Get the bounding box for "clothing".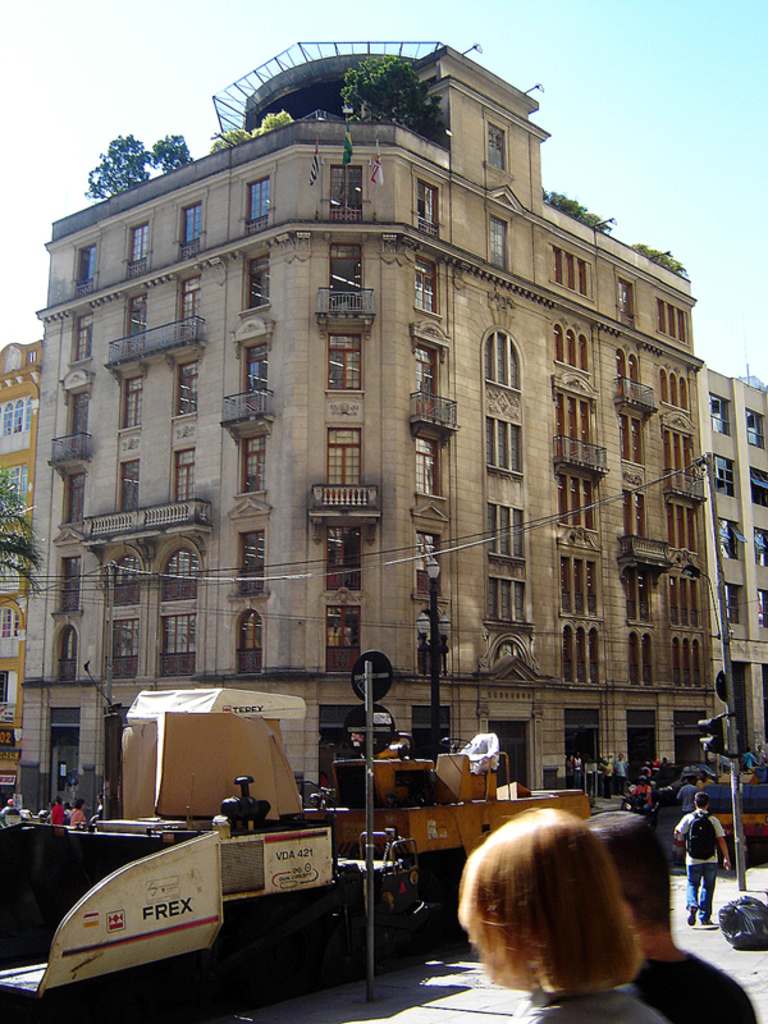
[678, 795, 732, 908].
